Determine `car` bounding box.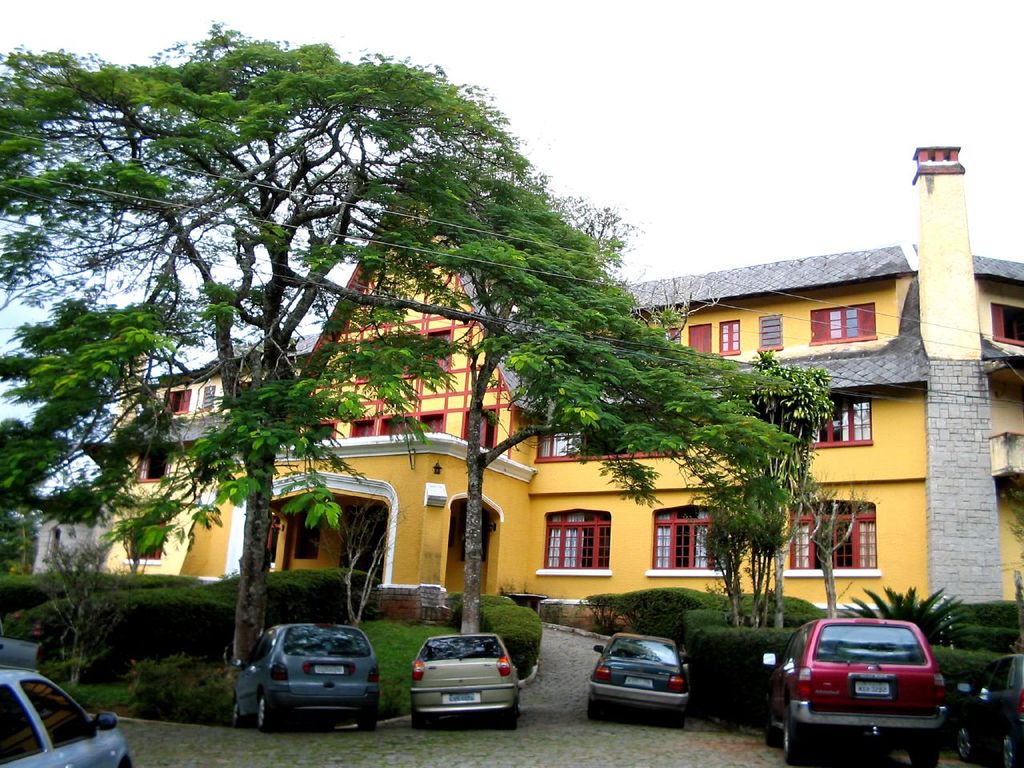
Determined: [758,614,947,766].
